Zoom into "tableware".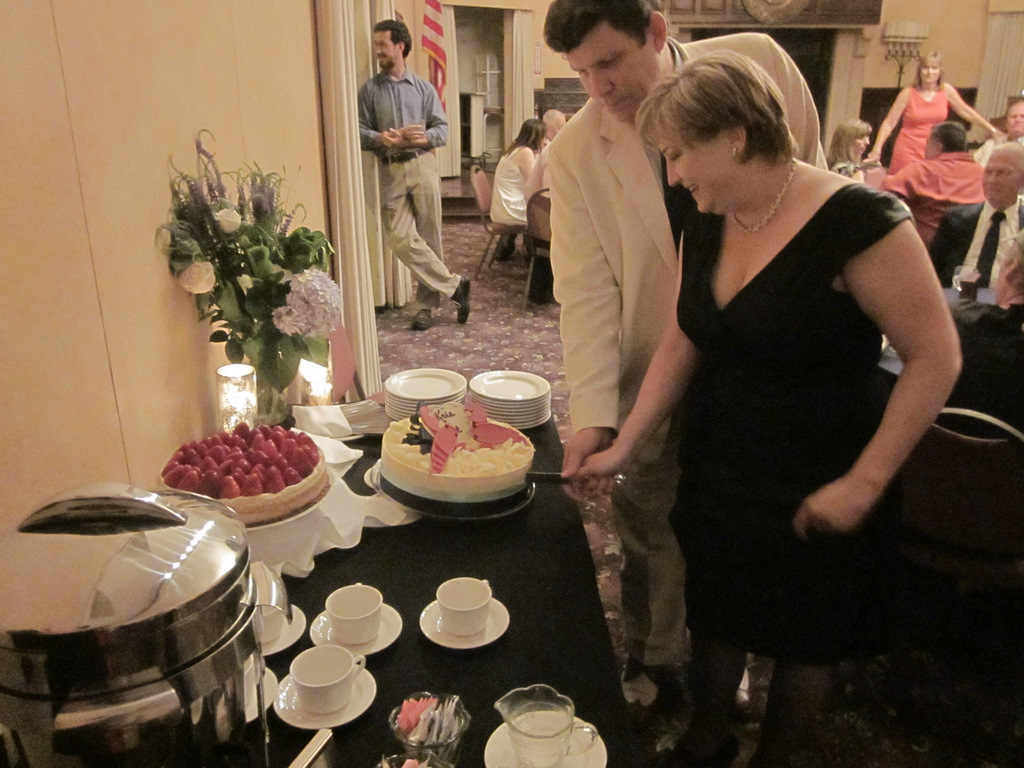
Zoom target: rect(162, 463, 325, 529).
